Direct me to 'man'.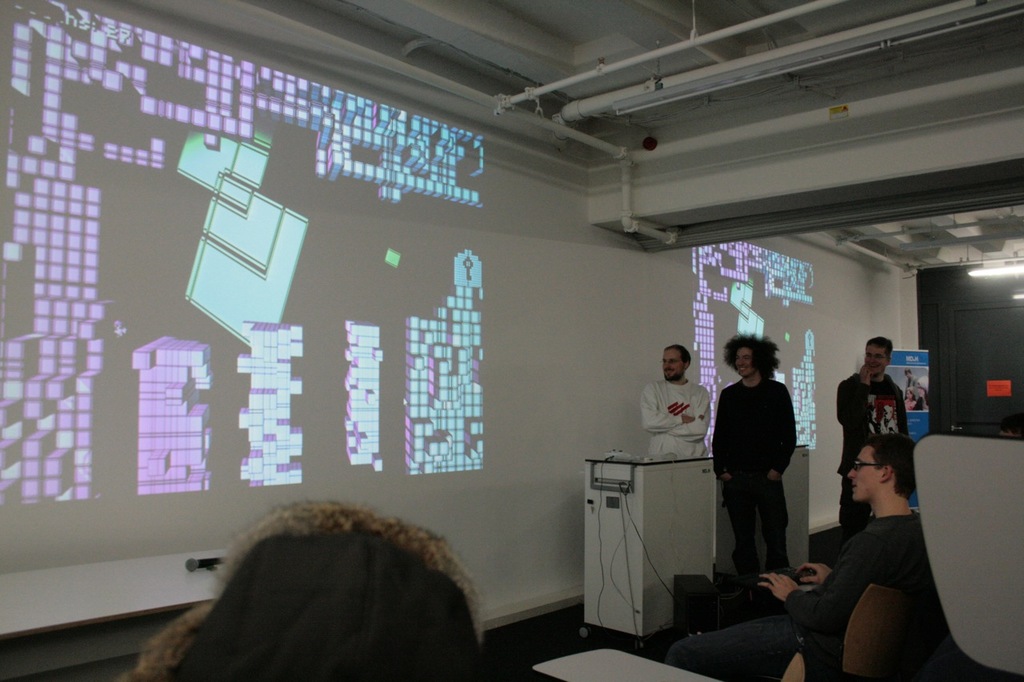
Direction: (x1=667, y1=422, x2=922, y2=681).
